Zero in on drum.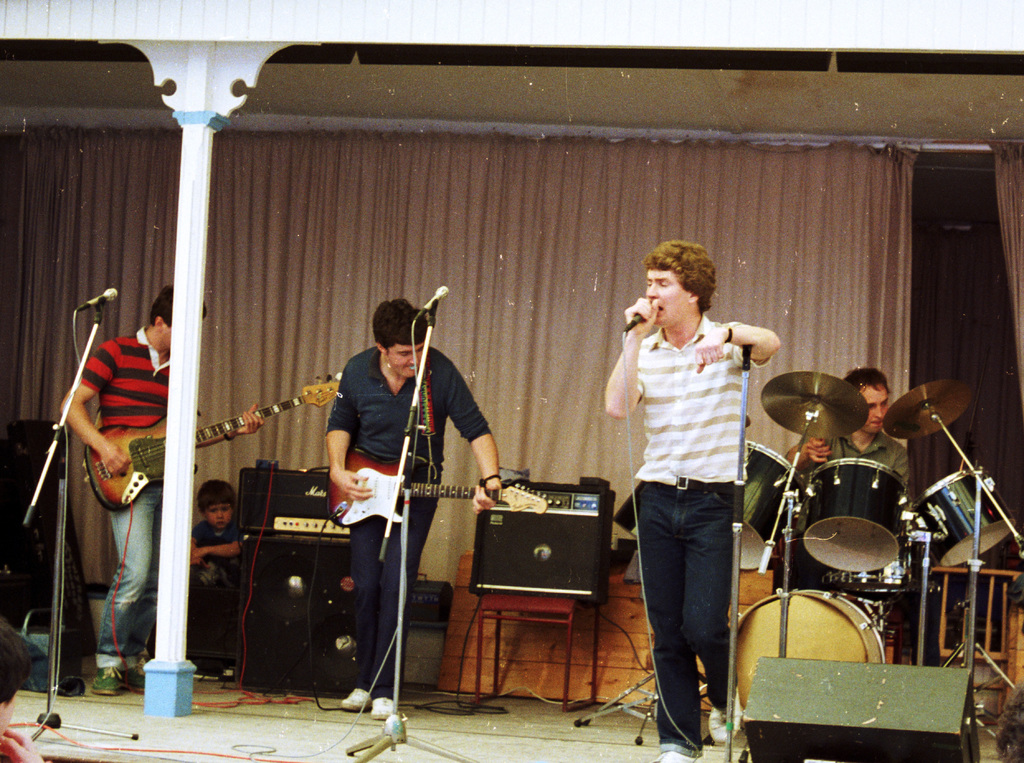
Zeroed in: [742, 437, 806, 570].
